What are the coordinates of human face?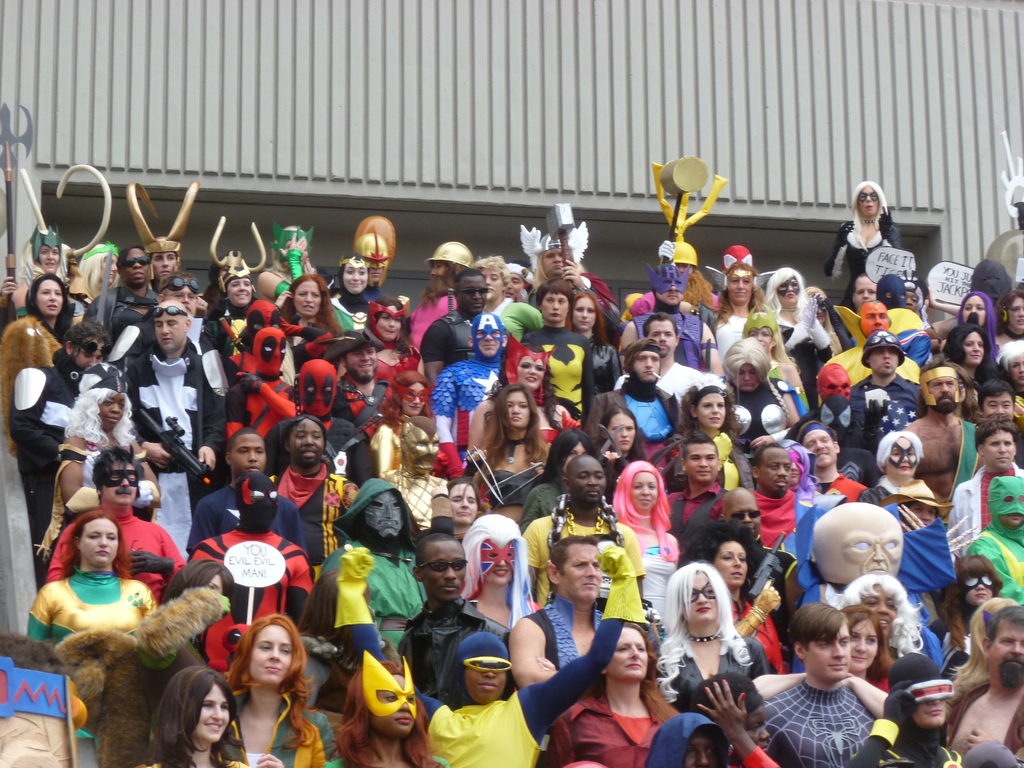
402:381:425:414.
